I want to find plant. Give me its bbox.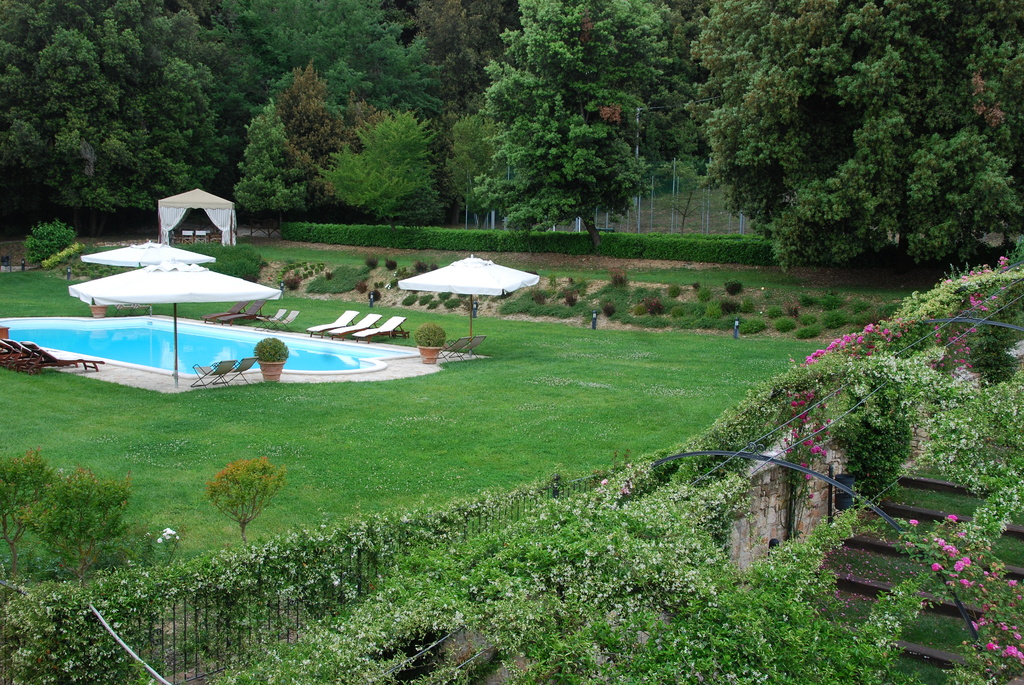
rect(20, 220, 79, 264).
